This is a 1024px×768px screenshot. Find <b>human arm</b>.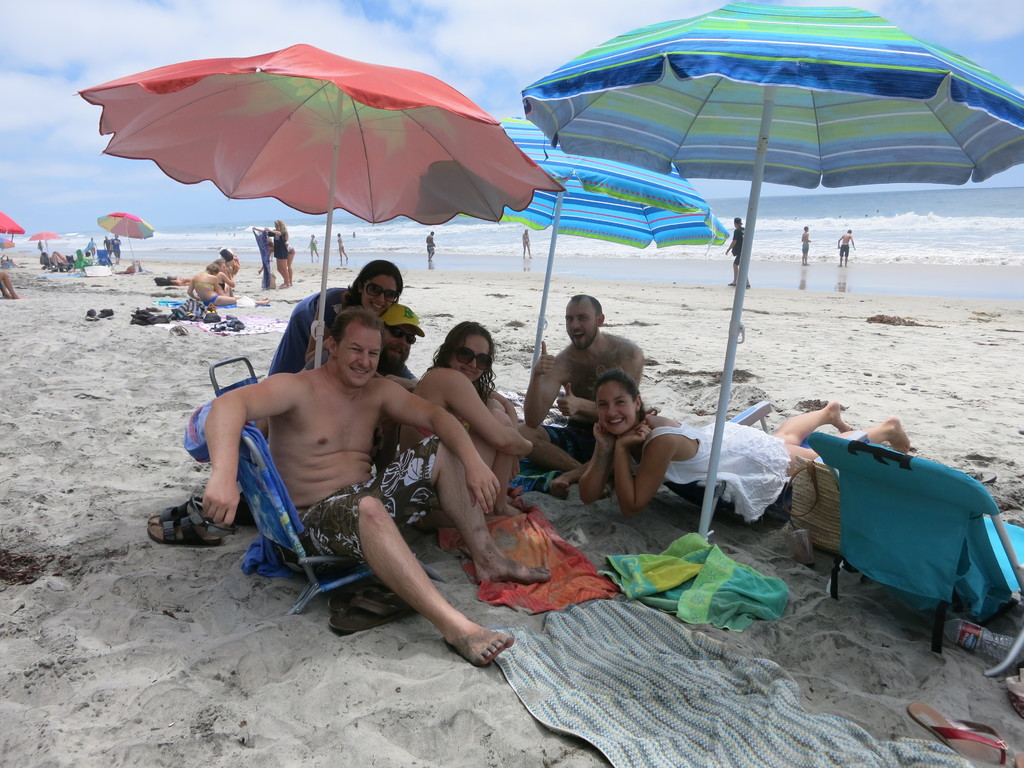
Bounding box: (left=523, top=337, right=570, bottom=431).
